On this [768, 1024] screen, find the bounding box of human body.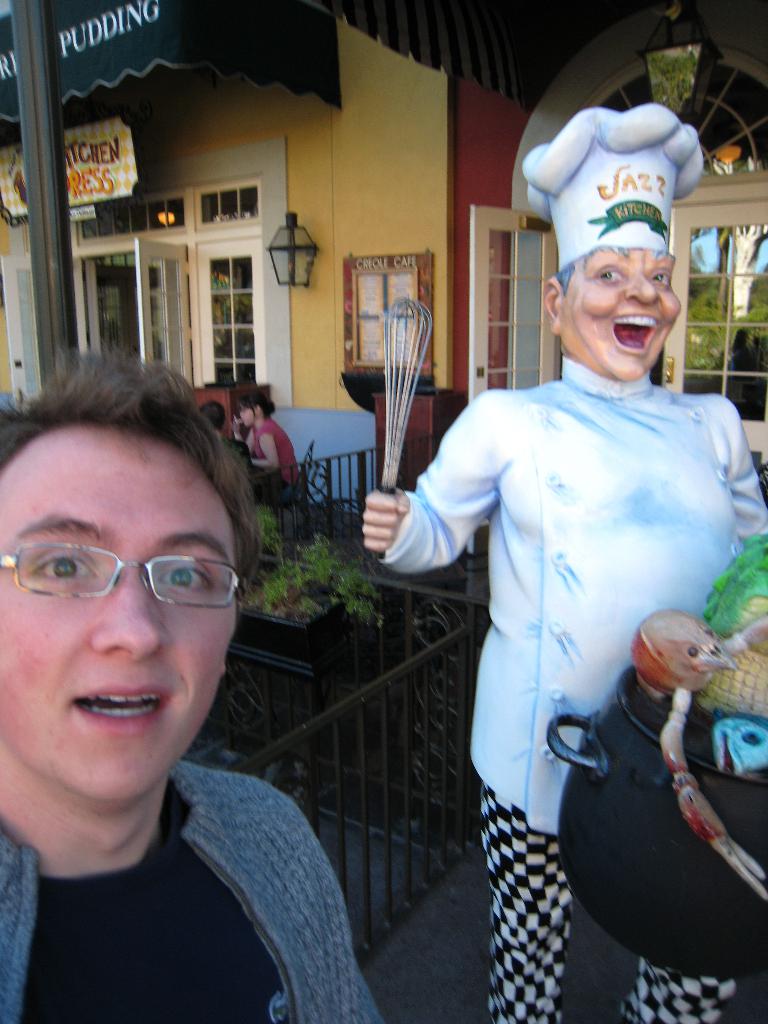
Bounding box: [369, 74, 724, 1002].
